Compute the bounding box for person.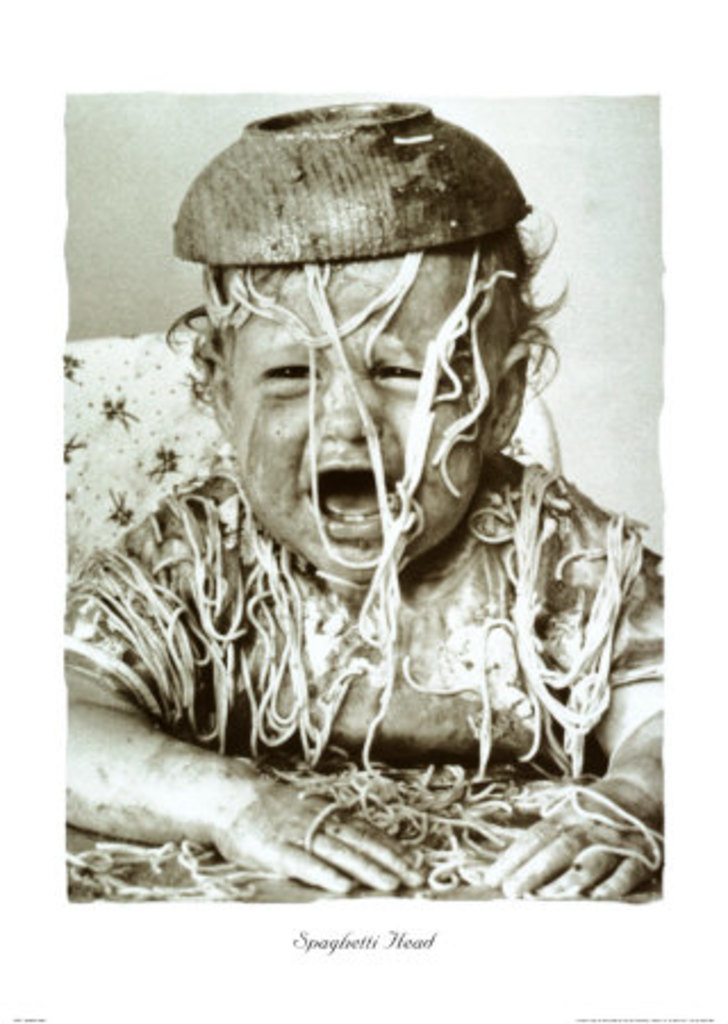
Rect(93, 98, 687, 910).
